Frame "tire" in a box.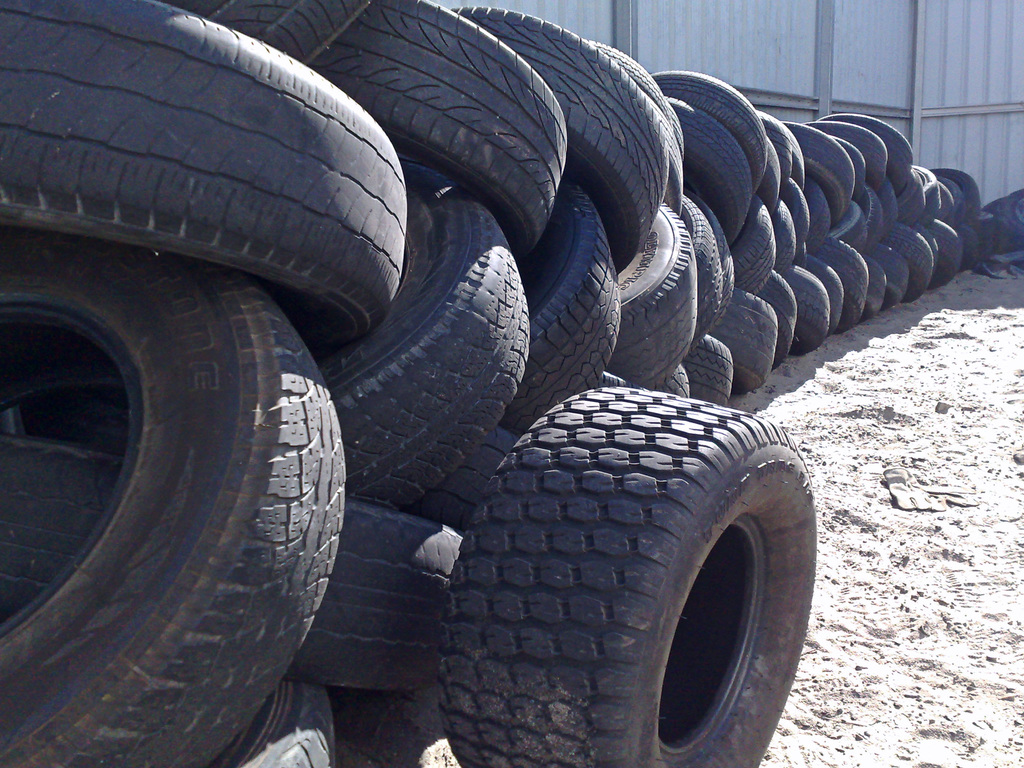
Rect(436, 387, 806, 767).
